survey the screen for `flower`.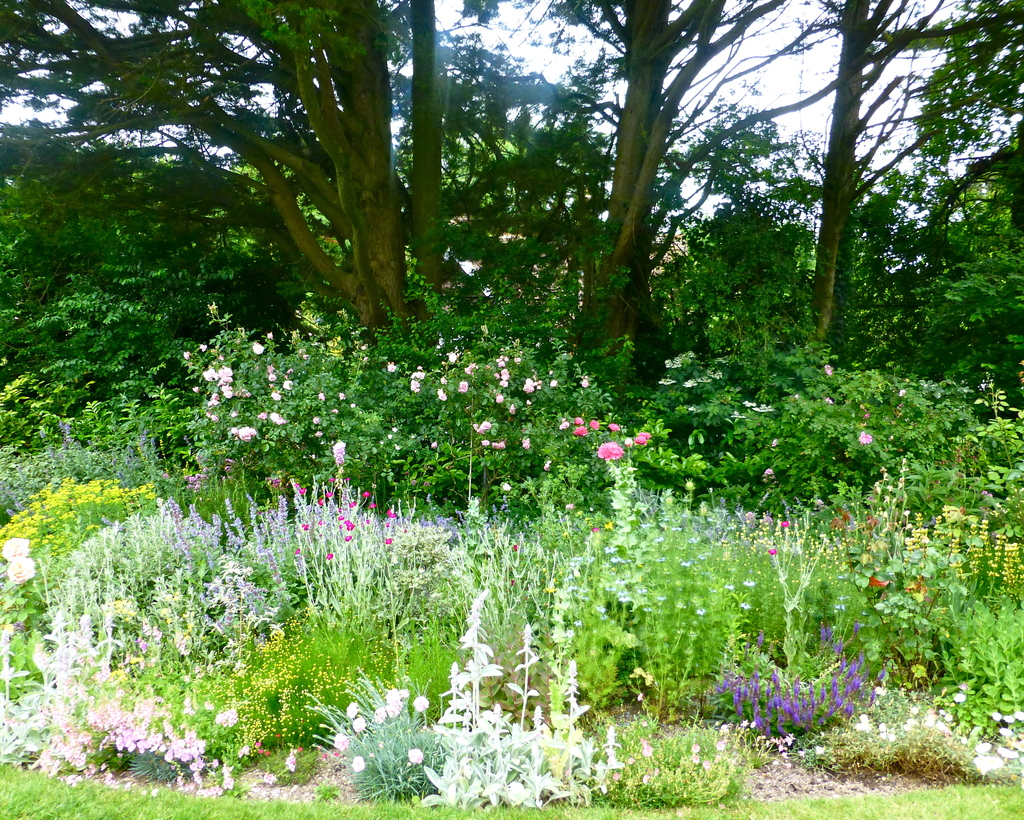
Survey found: [857,430,875,447].
